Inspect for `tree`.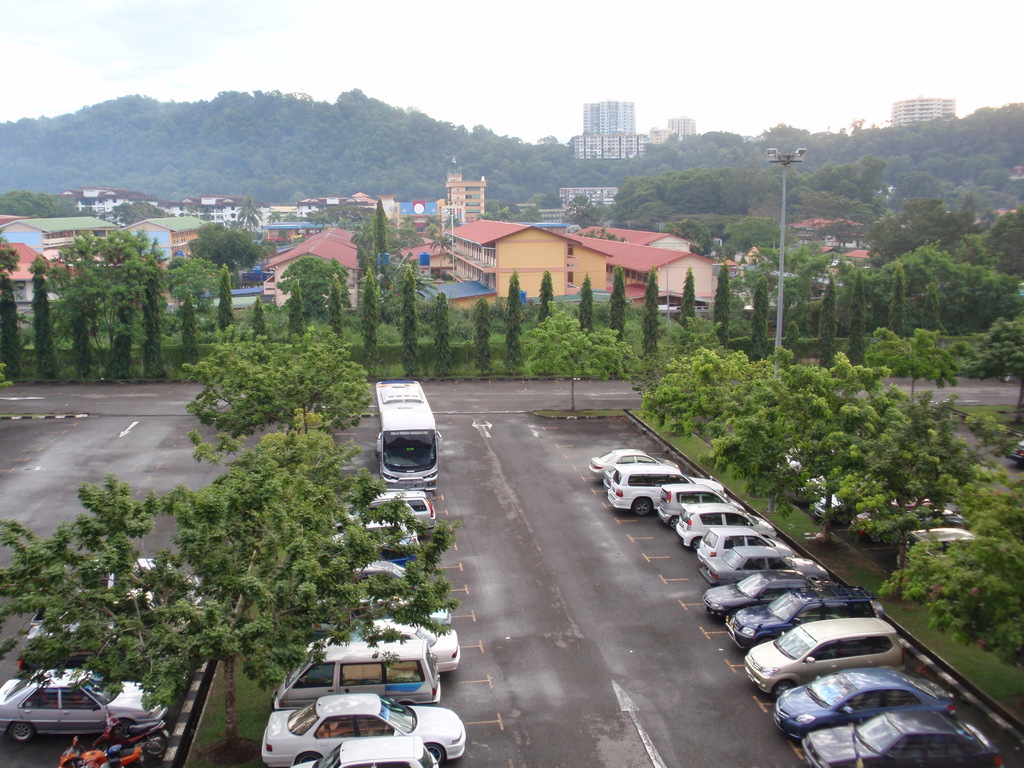
Inspection: 562/192/609/226.
